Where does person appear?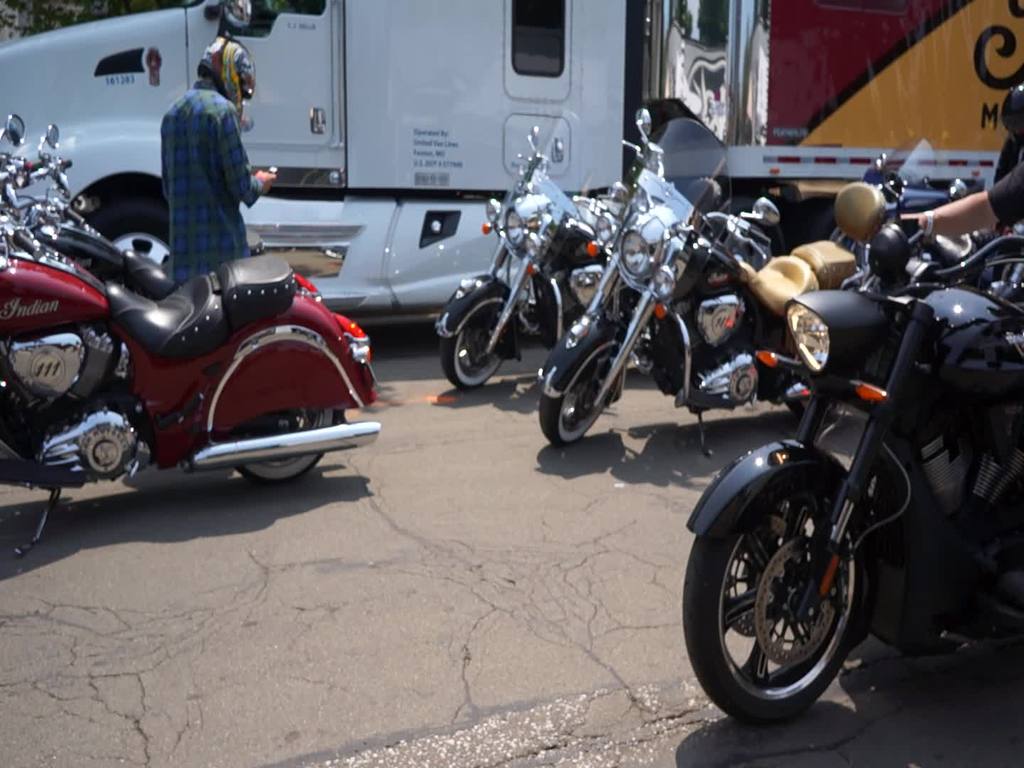
Appears at (906,90,1023,238).
